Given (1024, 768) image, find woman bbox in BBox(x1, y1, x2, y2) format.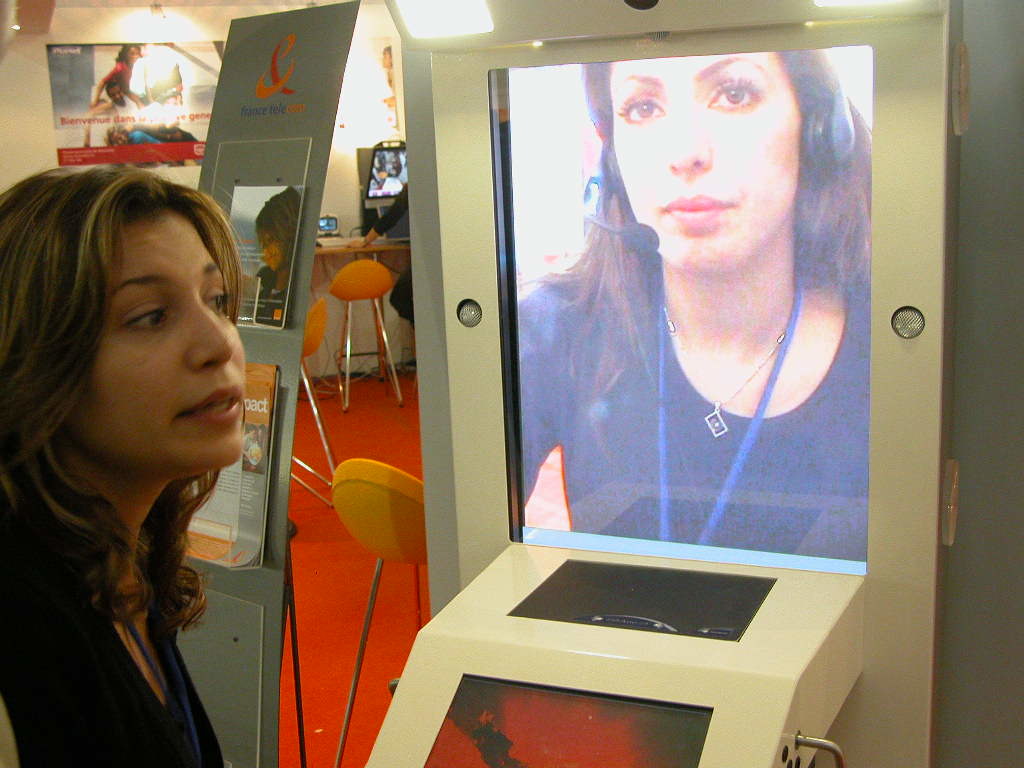
BBox(0, 132, 268, 750).
